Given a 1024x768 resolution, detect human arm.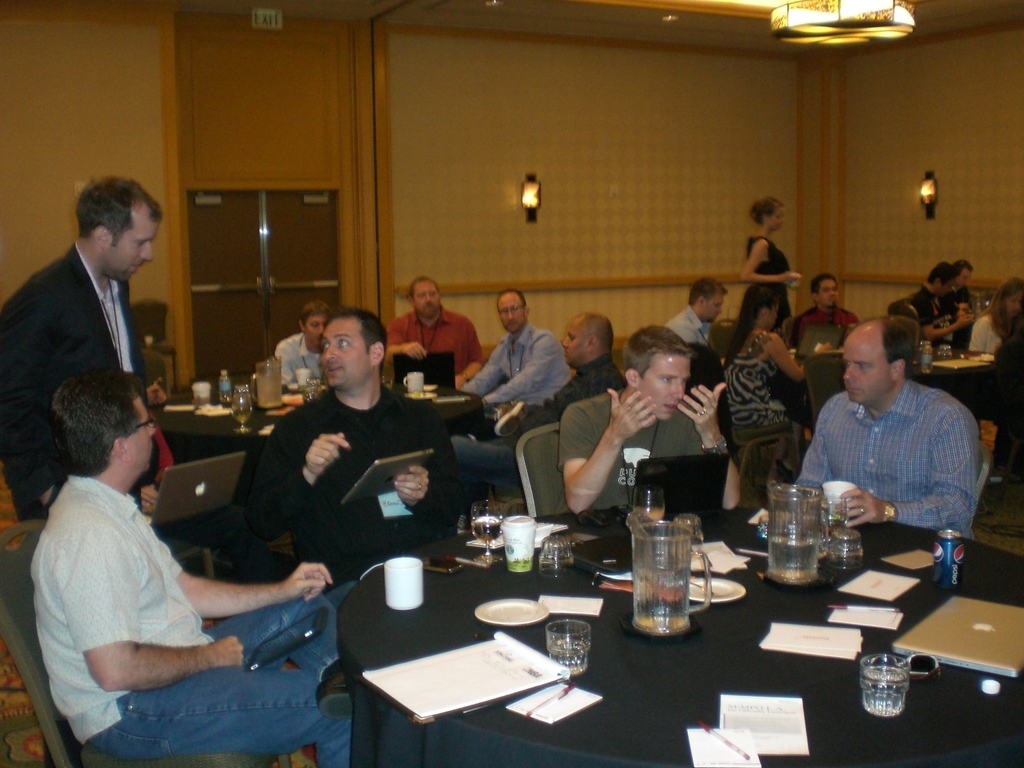
<box>459,329,488,388</box>.
